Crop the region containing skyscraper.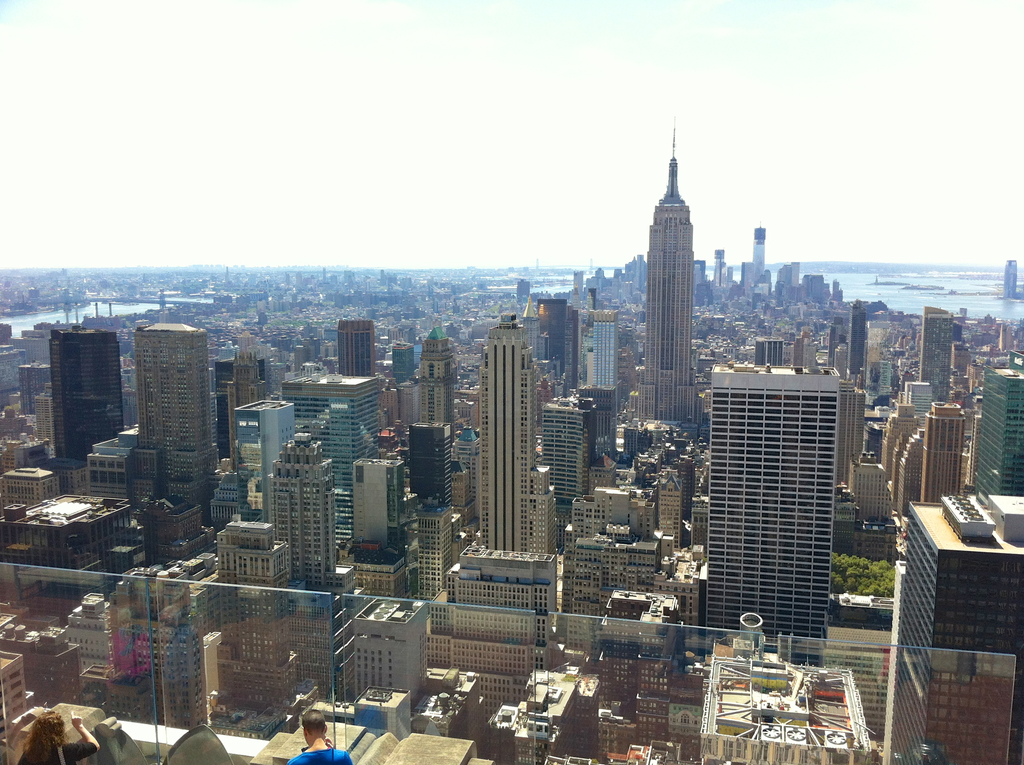
Crop region: BBox(879, 413, 969, 501).
